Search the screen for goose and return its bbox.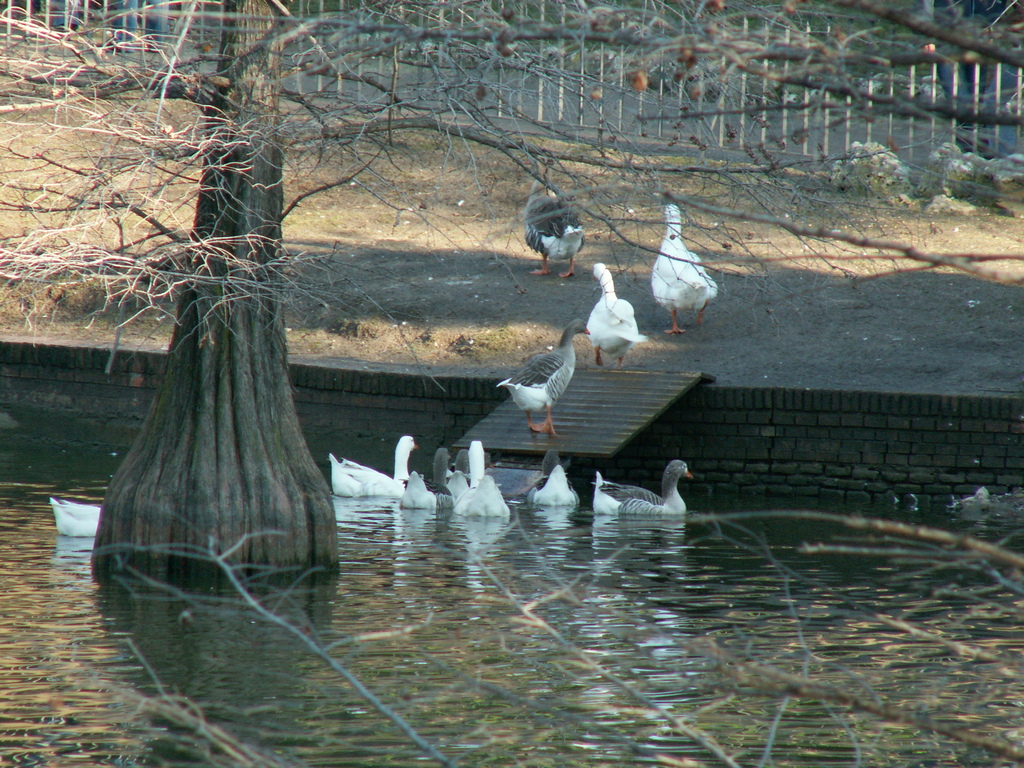
Found: x1=517, y1=140, x2=590, y2=280.
